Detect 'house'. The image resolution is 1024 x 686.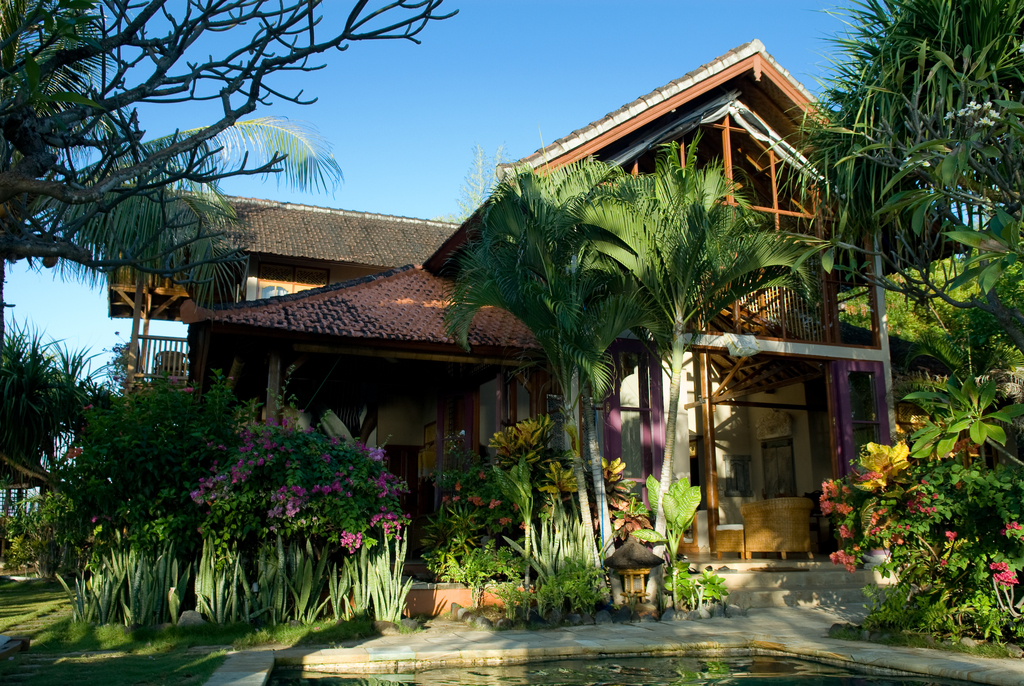
97, 33, 1023, 621.
